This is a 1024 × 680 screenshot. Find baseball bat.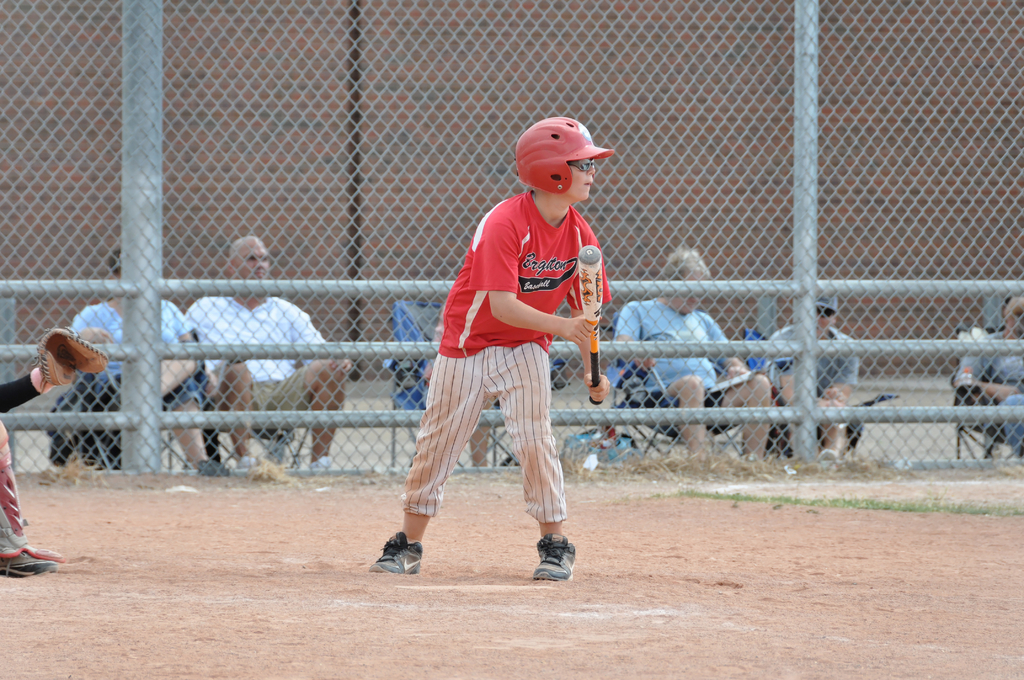
Bounding box: crop(575, 240, 600, 409).
